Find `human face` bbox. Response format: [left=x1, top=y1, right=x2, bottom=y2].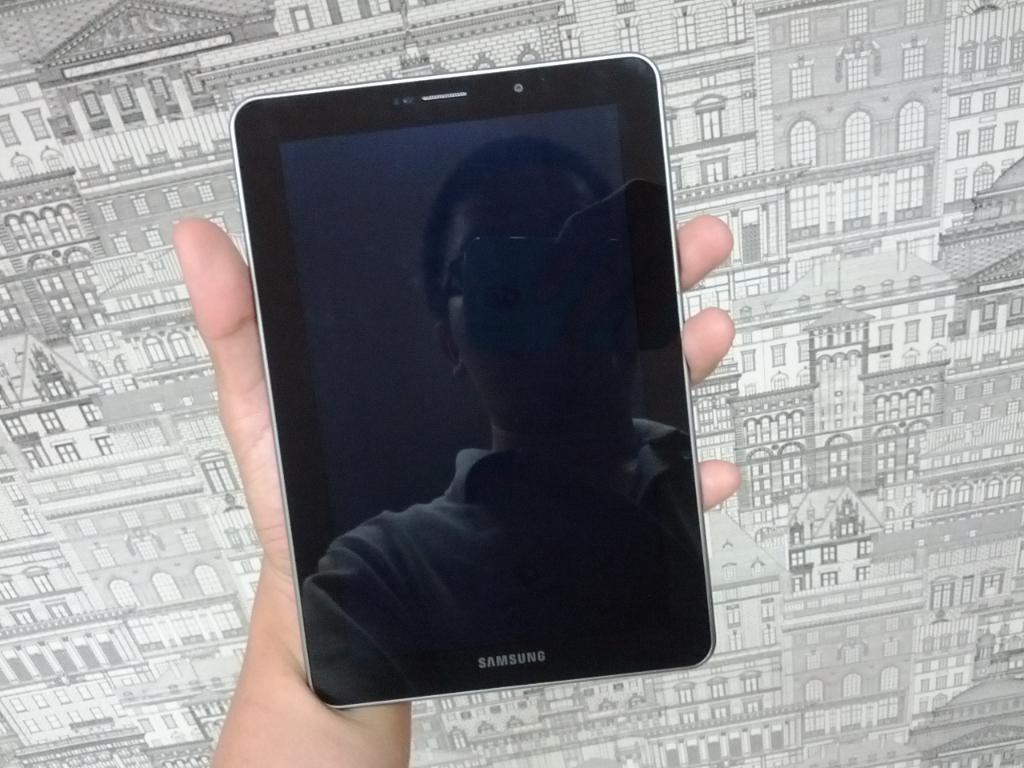
[left=444, top=169, right=637, bottom=418].
